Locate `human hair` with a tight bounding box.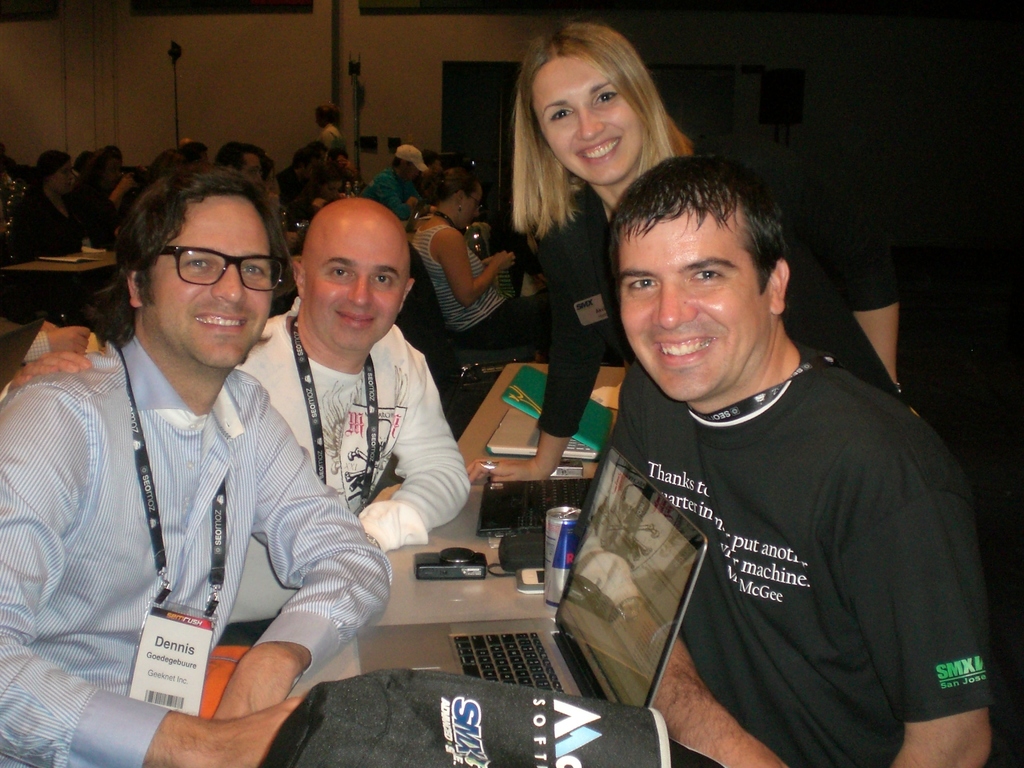
[left=609, top=154, right=787, bottom=297].
